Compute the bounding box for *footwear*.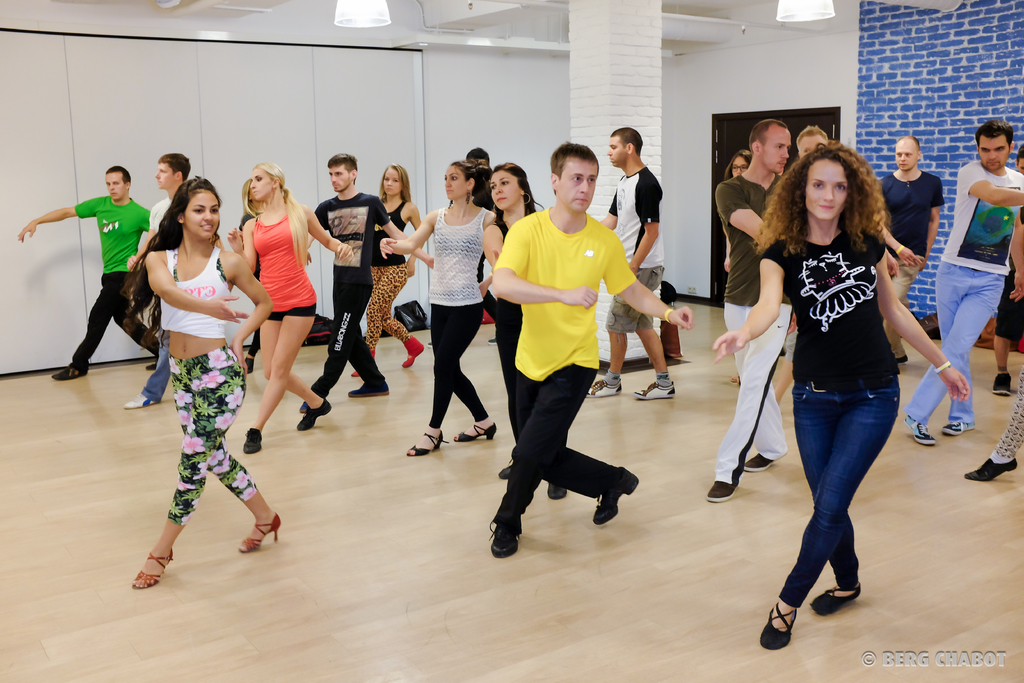
<region>591, 468, 639, 525</region>.
